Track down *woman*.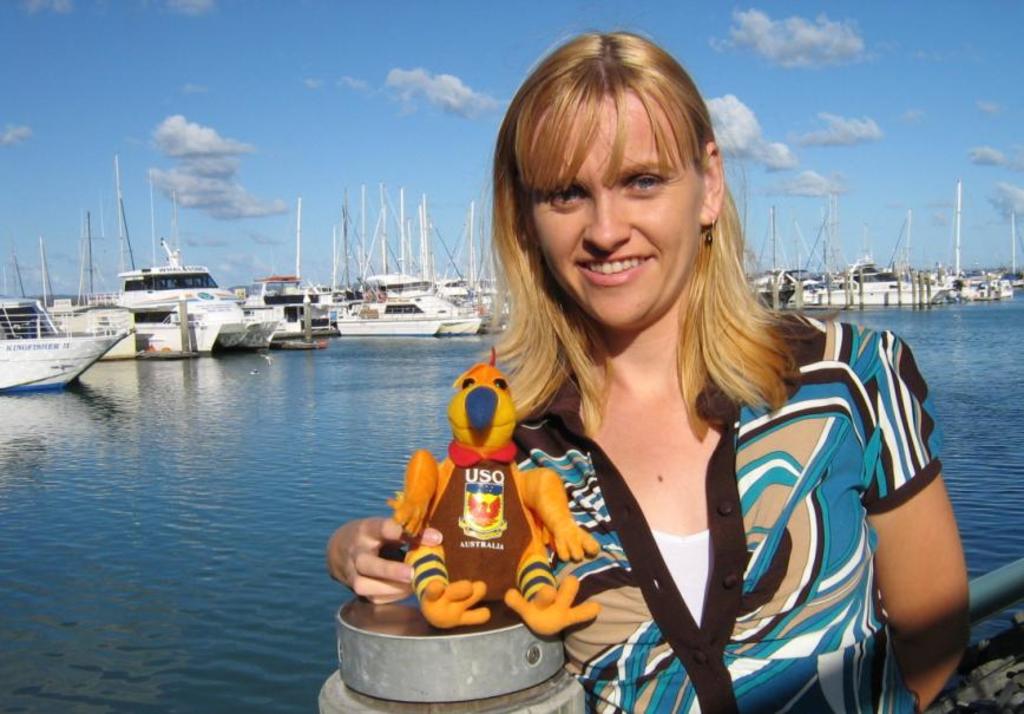
Tracked to 464/179/940/686.
